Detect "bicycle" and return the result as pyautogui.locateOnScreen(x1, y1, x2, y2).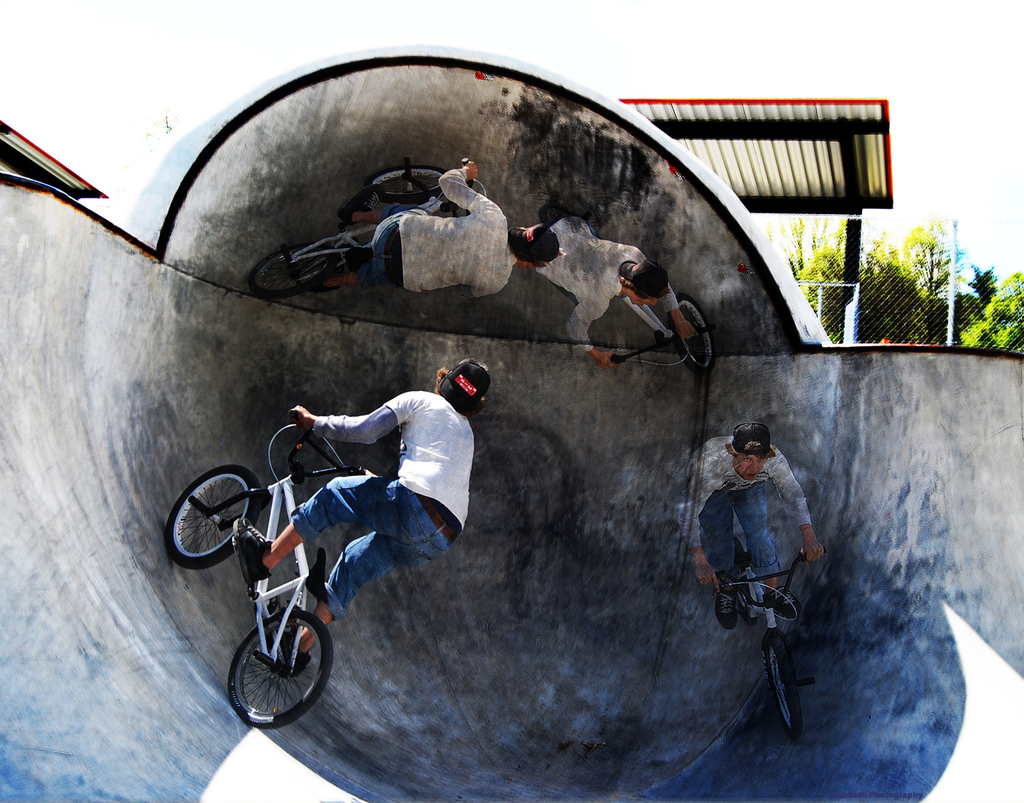
pyautogui.locateOnScreen(239, 164, 491, 310).
